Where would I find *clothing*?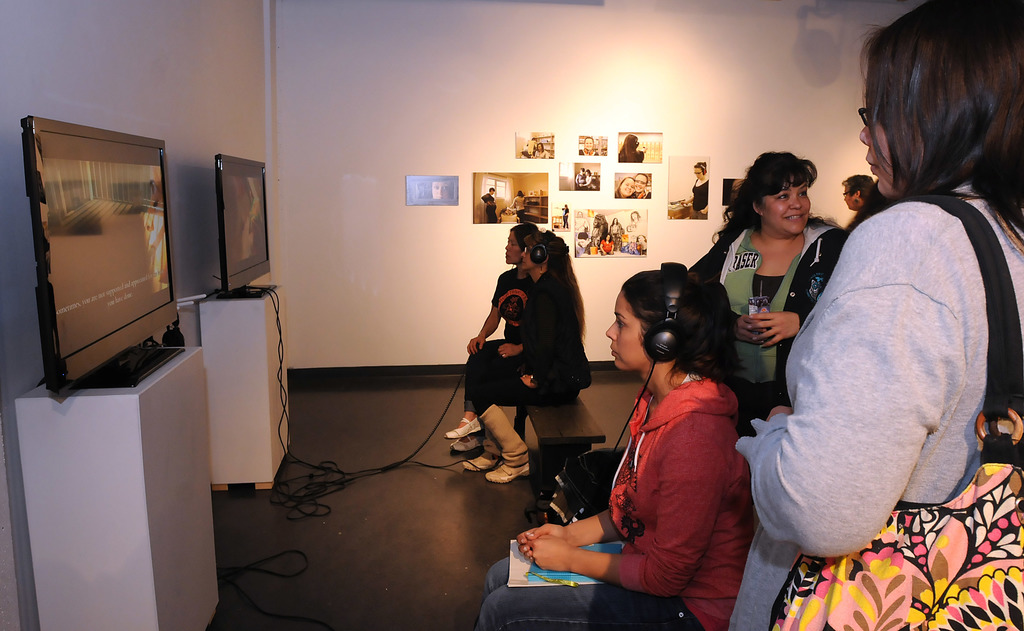
At BBox(466, 370, 752, 630).
